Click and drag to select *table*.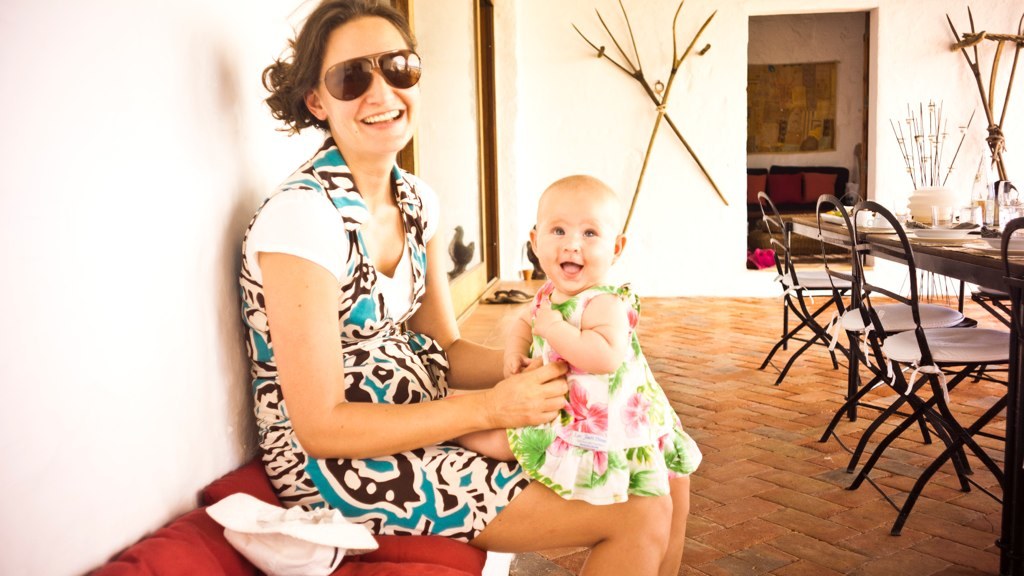
Selection: 745,172,1023,522.
